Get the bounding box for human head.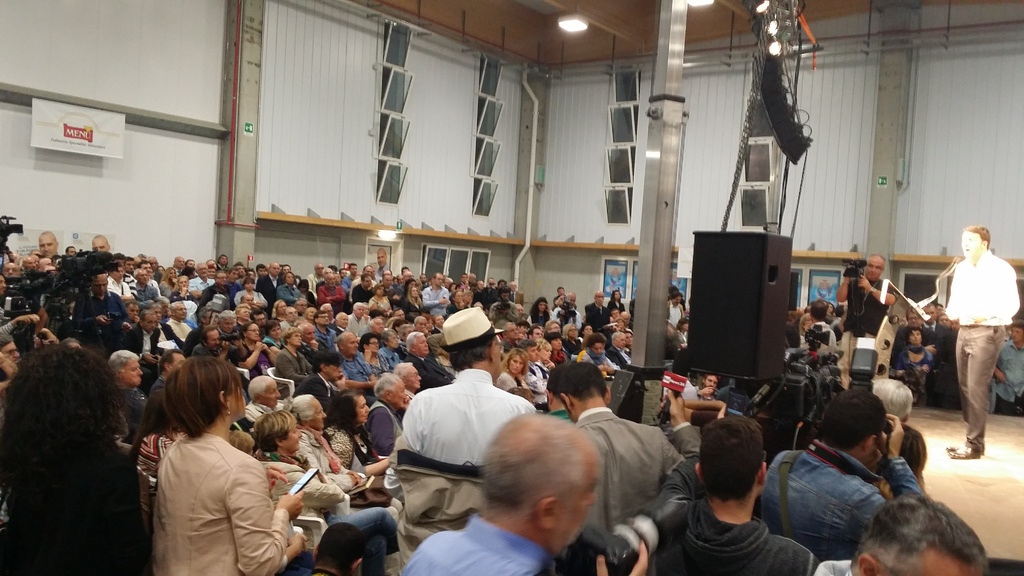
(x1=961, y1=225, x2=992, y2=260).
